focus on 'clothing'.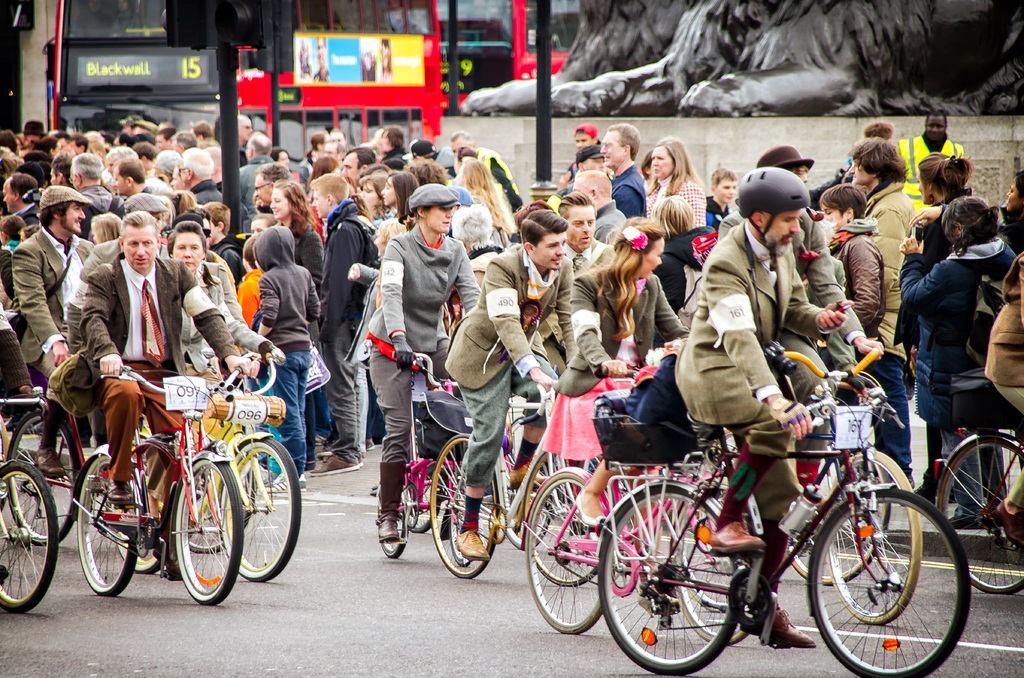
Focused at 14:224:90:409.
